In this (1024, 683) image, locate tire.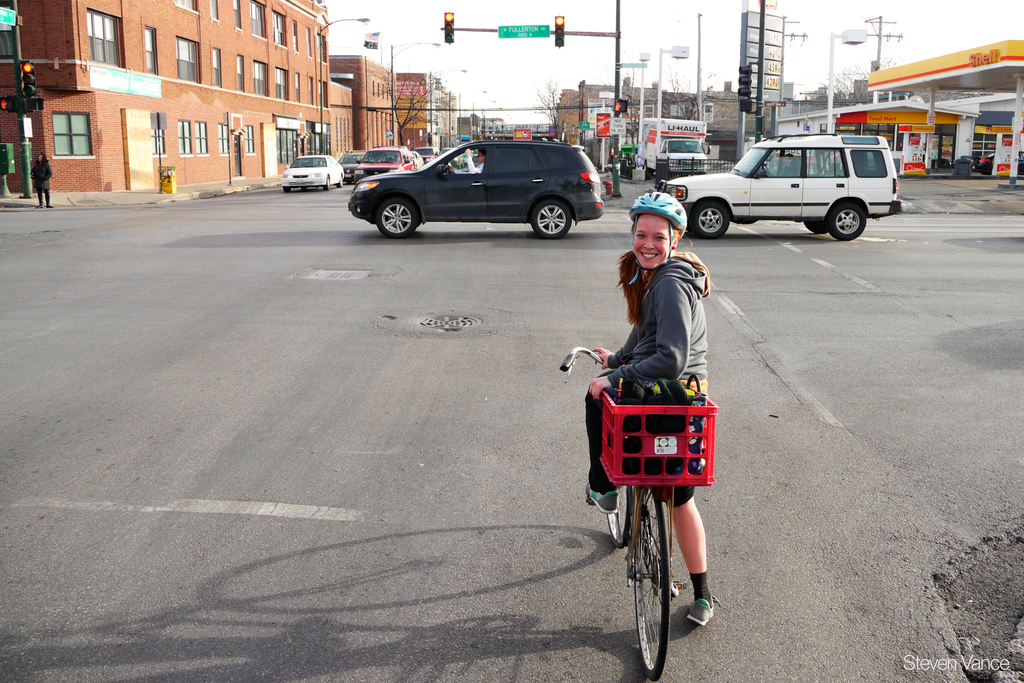
Bounding box: (824, 200, 869, 242).
